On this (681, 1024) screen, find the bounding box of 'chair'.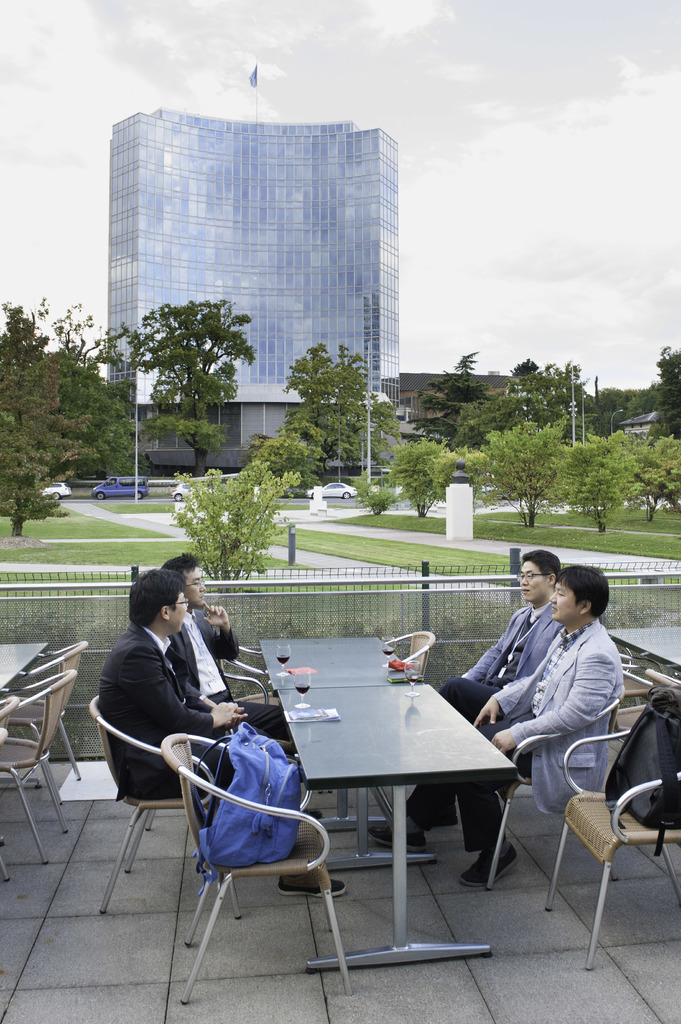
Bounding box: left=486, top=680, right=627, bottom=893.
